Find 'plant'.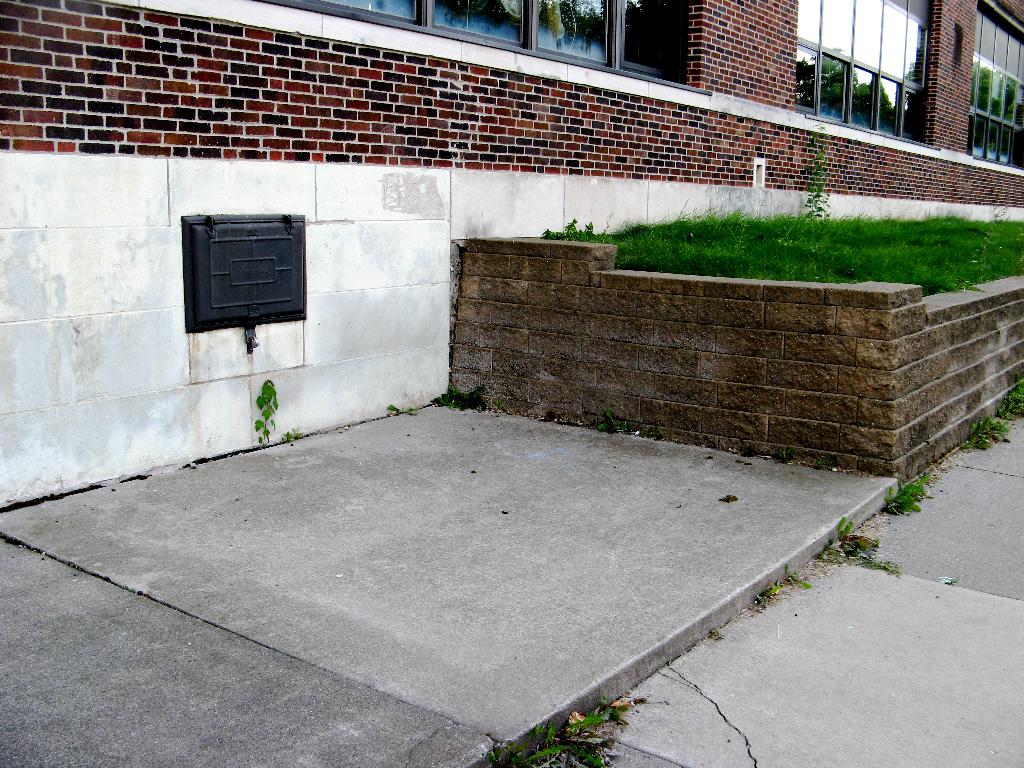
[639,428,661,436].
